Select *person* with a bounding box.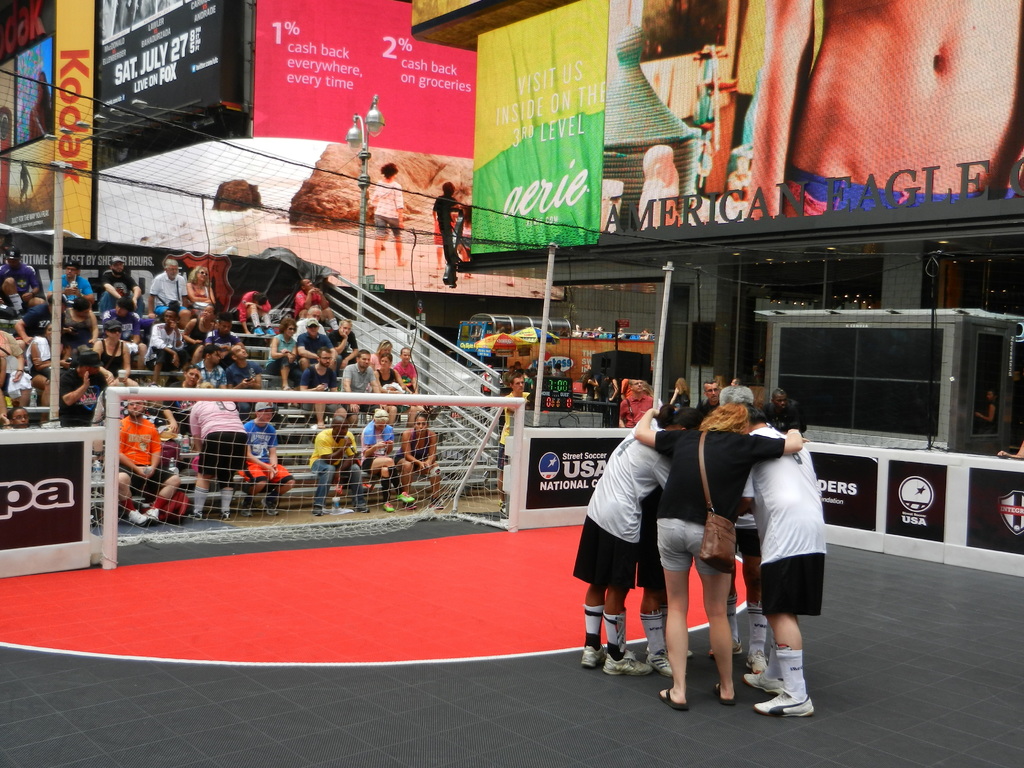
739, 408, 822, 712.
